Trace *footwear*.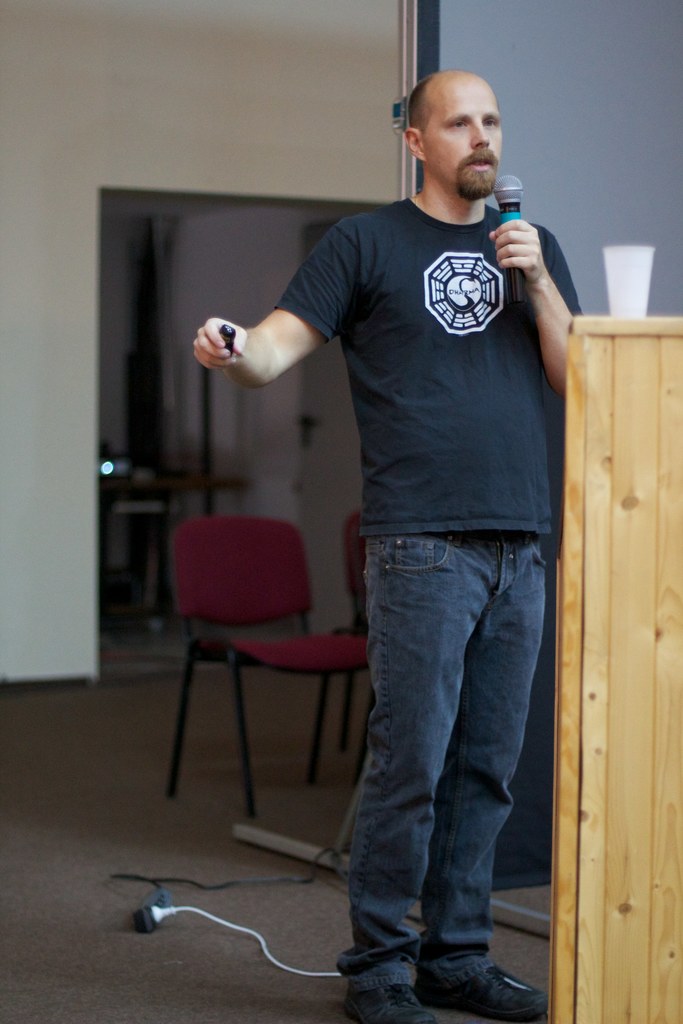
Traced to BBox(419, 963, 553, 1022).
